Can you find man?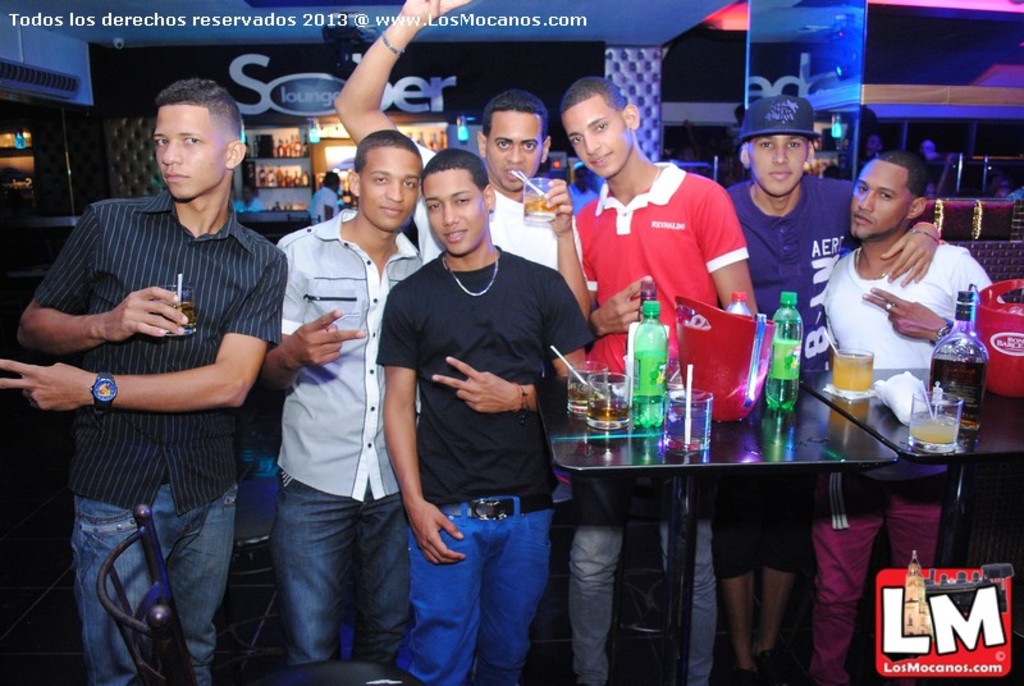
Yes, bounding box: box=[257, 128, 433, 667].
